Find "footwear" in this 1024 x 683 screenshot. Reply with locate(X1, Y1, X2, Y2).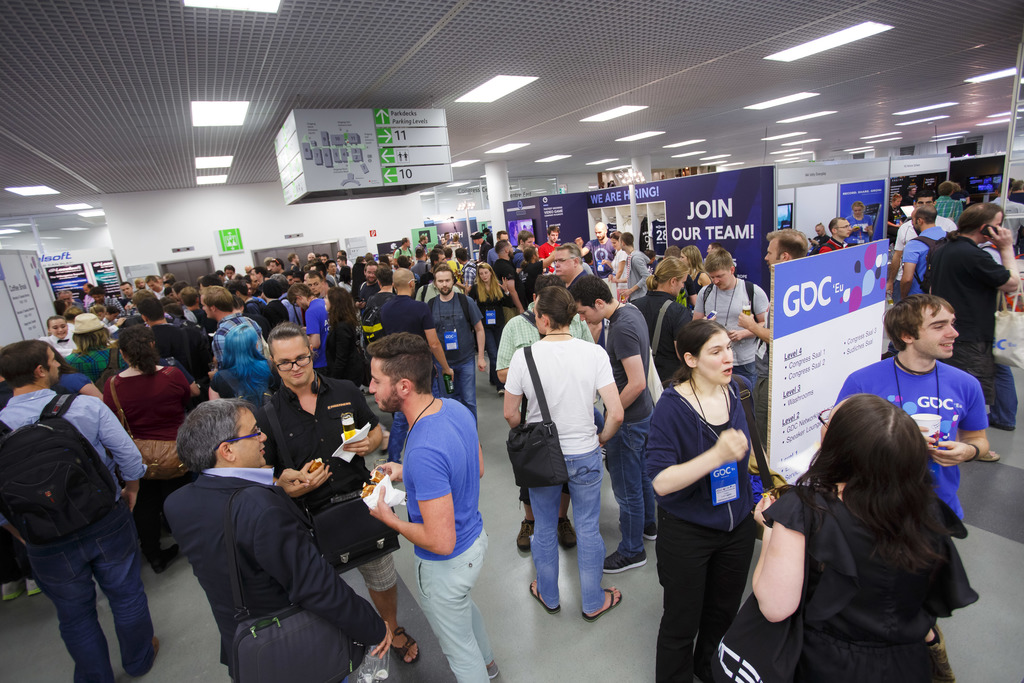
locate(486, 659, 502, 680).
